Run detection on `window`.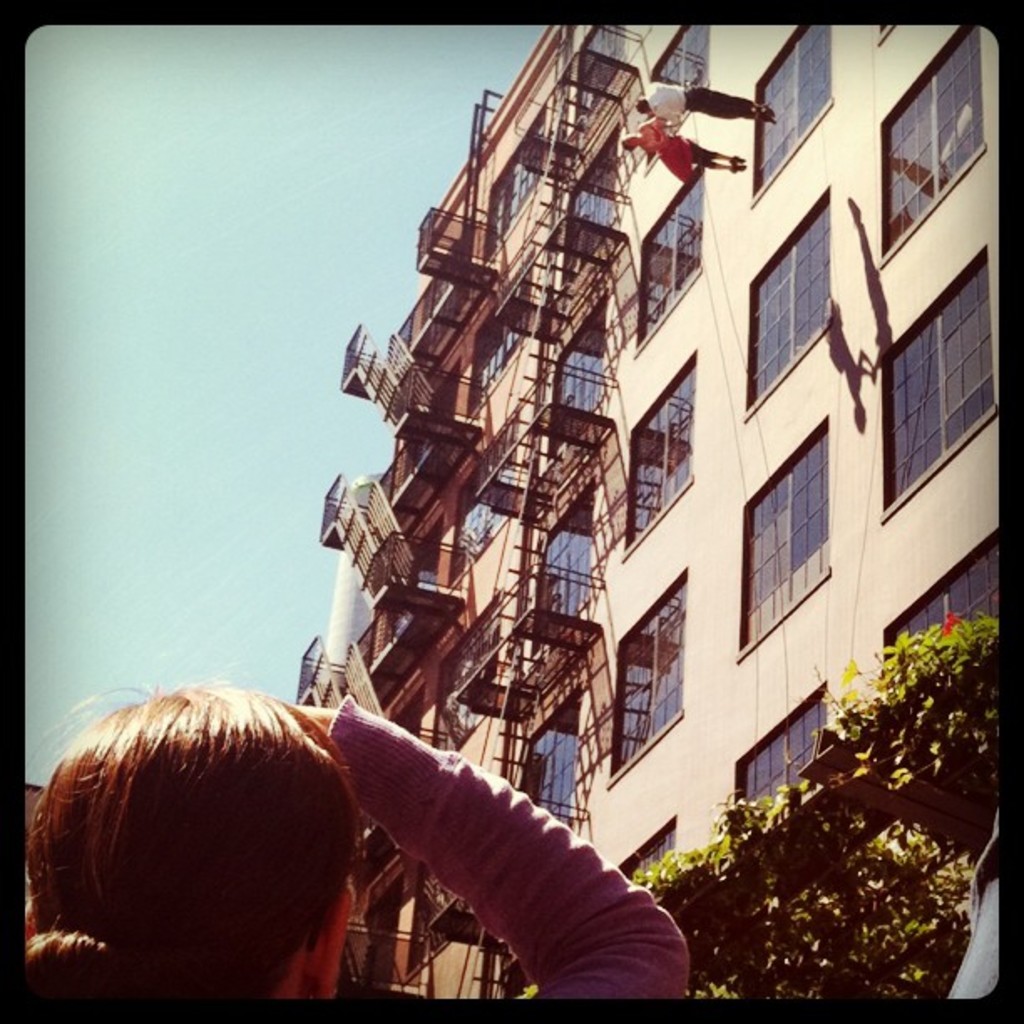
Result: {"left": 730, "top": 681, "right": 827, "bottom": 820}.
